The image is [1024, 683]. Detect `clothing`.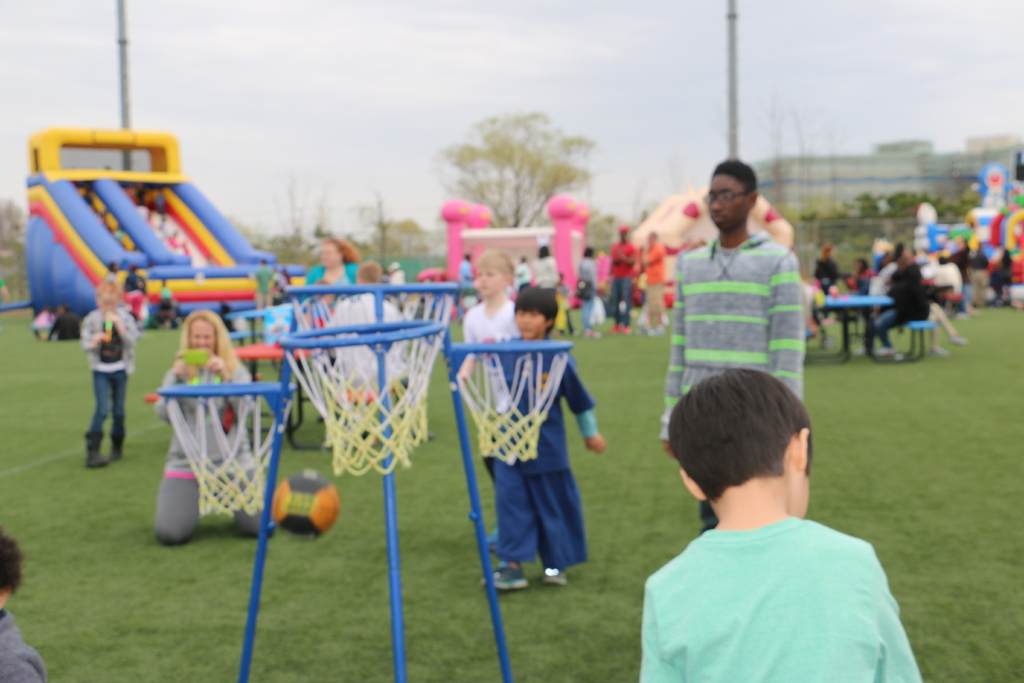
Detection: Rect(0, 595, 45, 682).
